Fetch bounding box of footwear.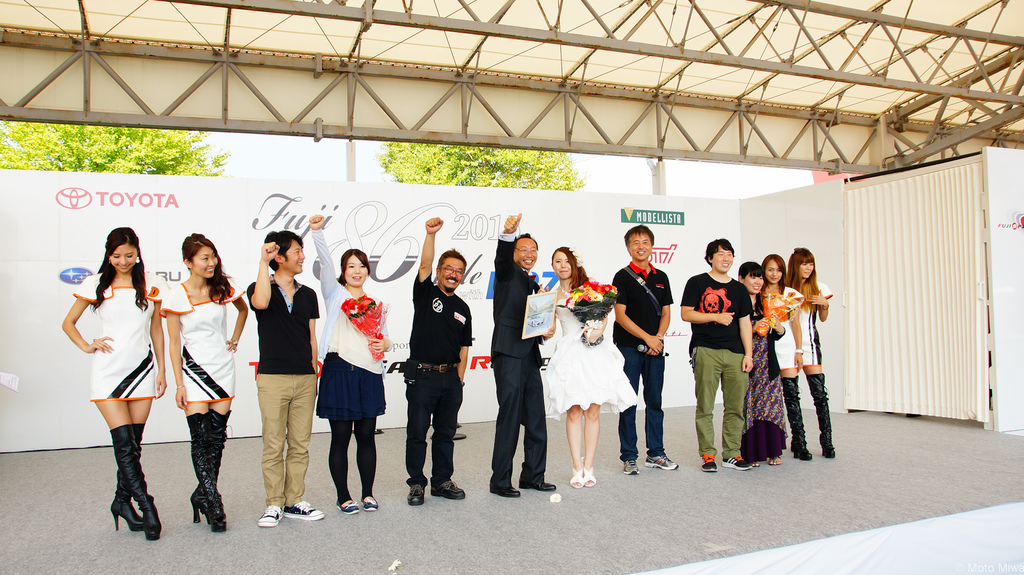
Bbox: left=191, top=413, right=230, bottom=523.
